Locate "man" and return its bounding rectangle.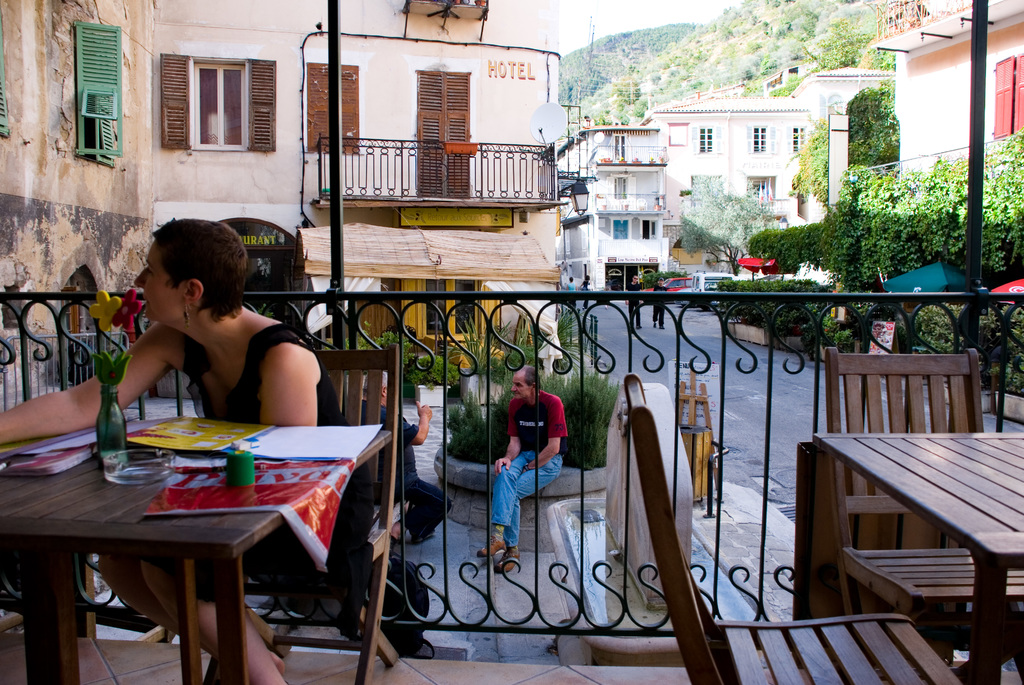
region(627, 274, 644, 333).
